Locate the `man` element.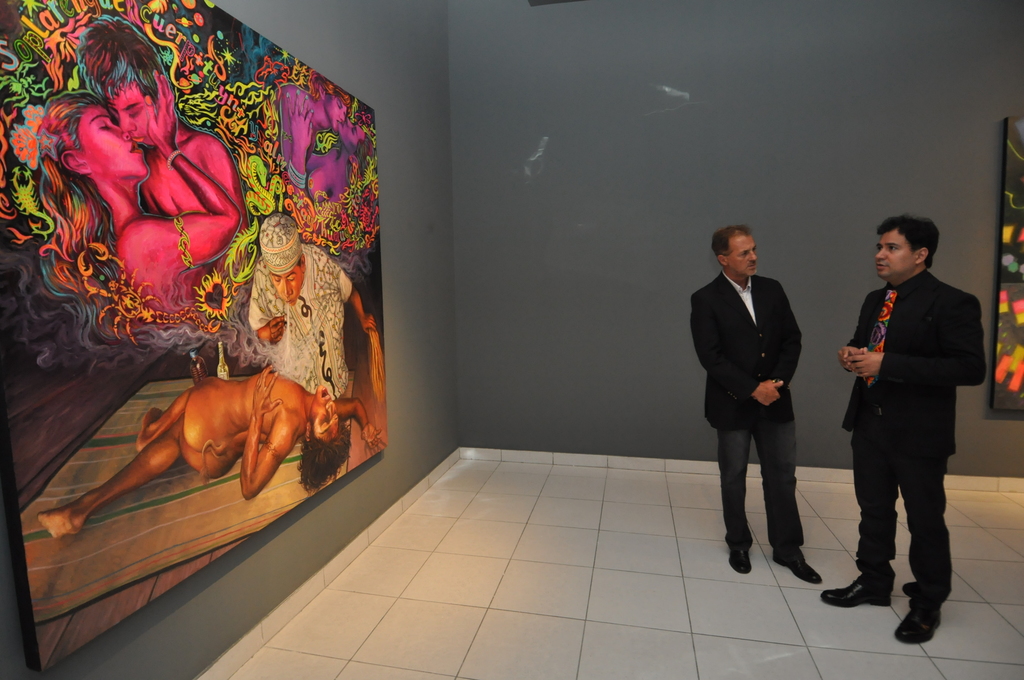
Element bbox: box(226, 209, 391, 424).
